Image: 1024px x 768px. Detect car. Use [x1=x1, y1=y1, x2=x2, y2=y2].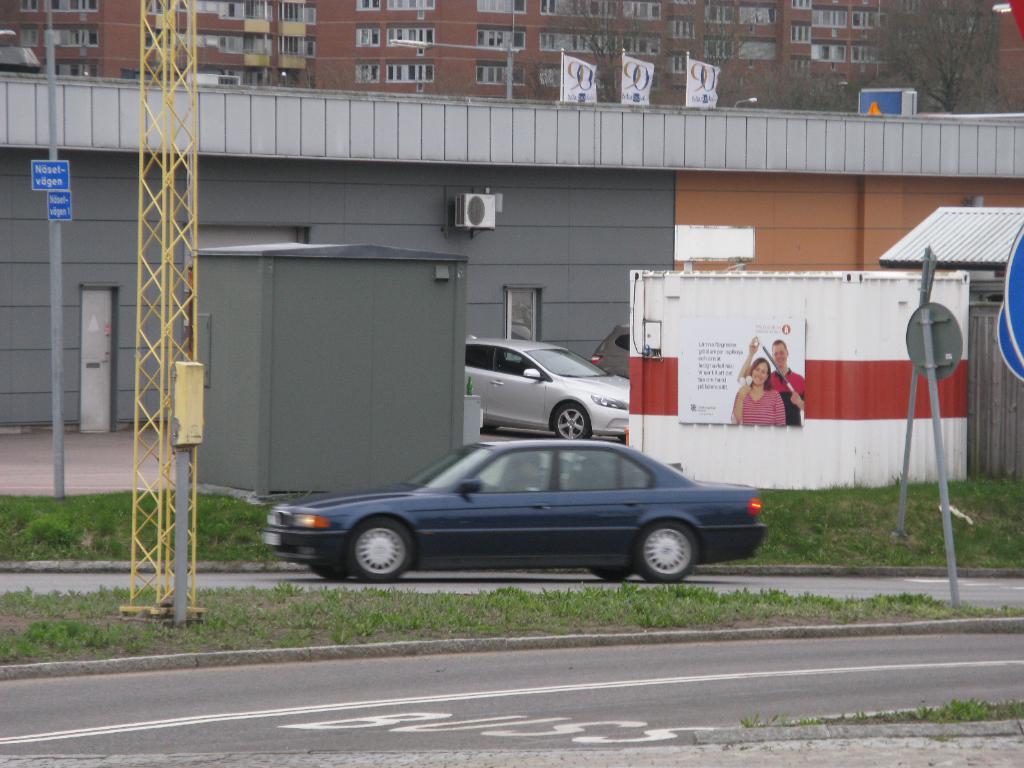
[x1=464, y1=332, x2=629, y2=442].
